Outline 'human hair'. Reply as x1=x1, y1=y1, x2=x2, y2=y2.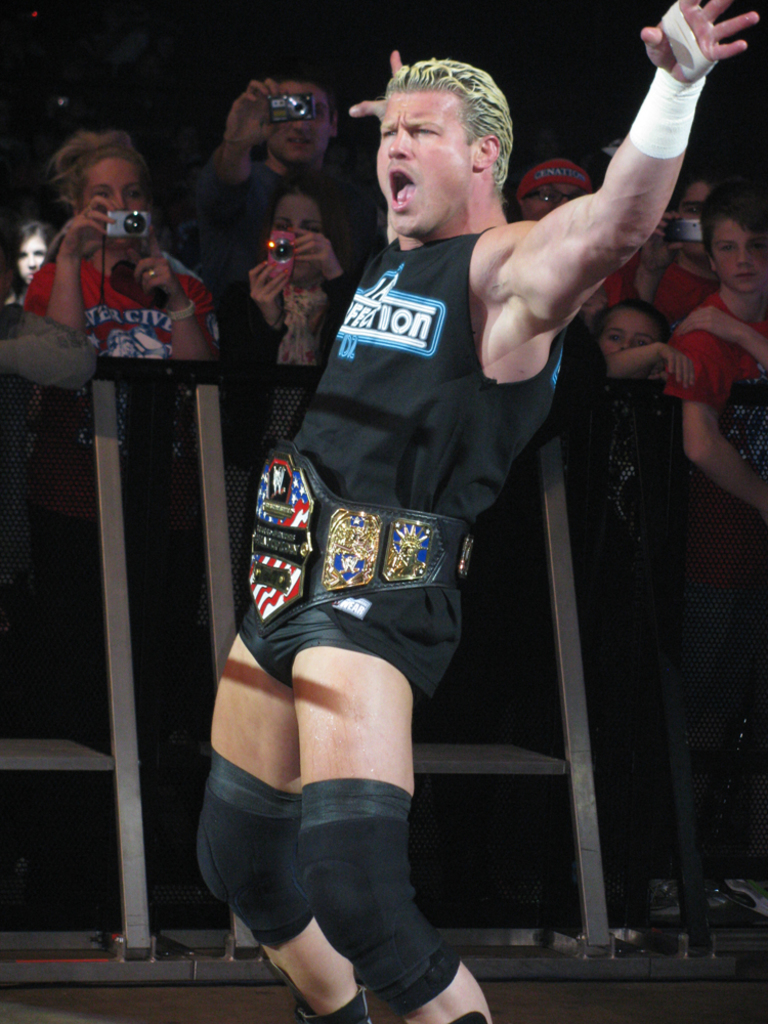
x1=355, y1=45, x2=517, y2=209.
